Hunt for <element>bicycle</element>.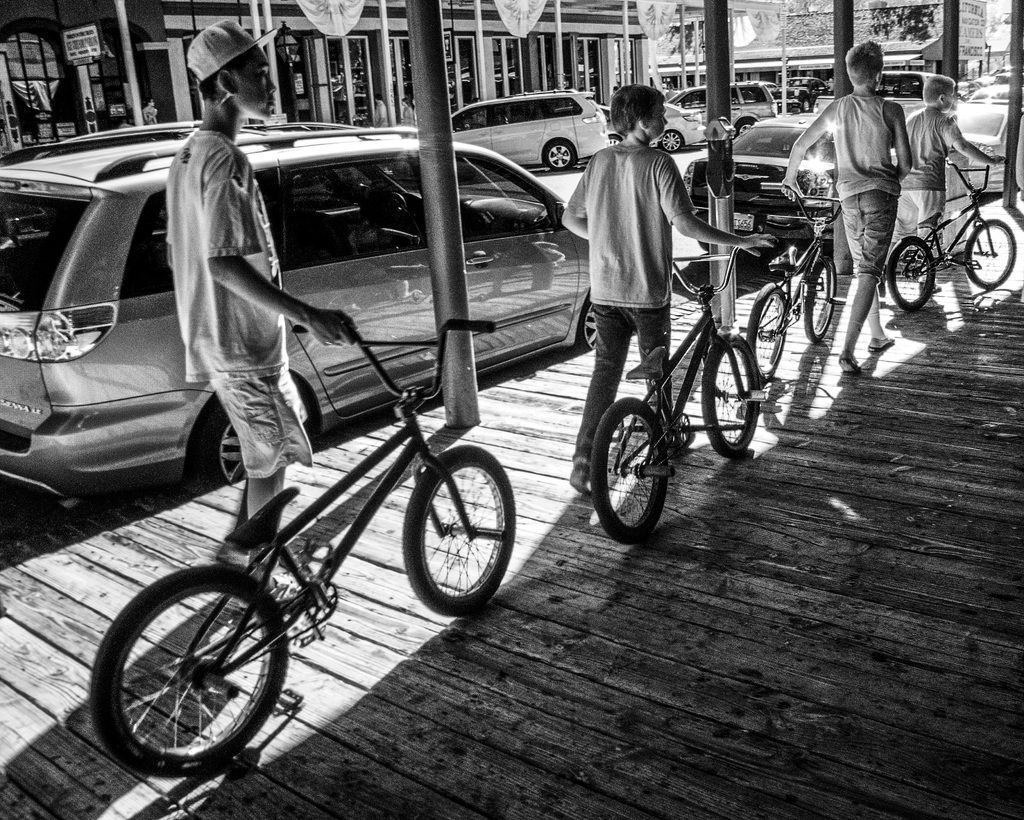
Hunted down at bbox(743, 181, 842, 389).
